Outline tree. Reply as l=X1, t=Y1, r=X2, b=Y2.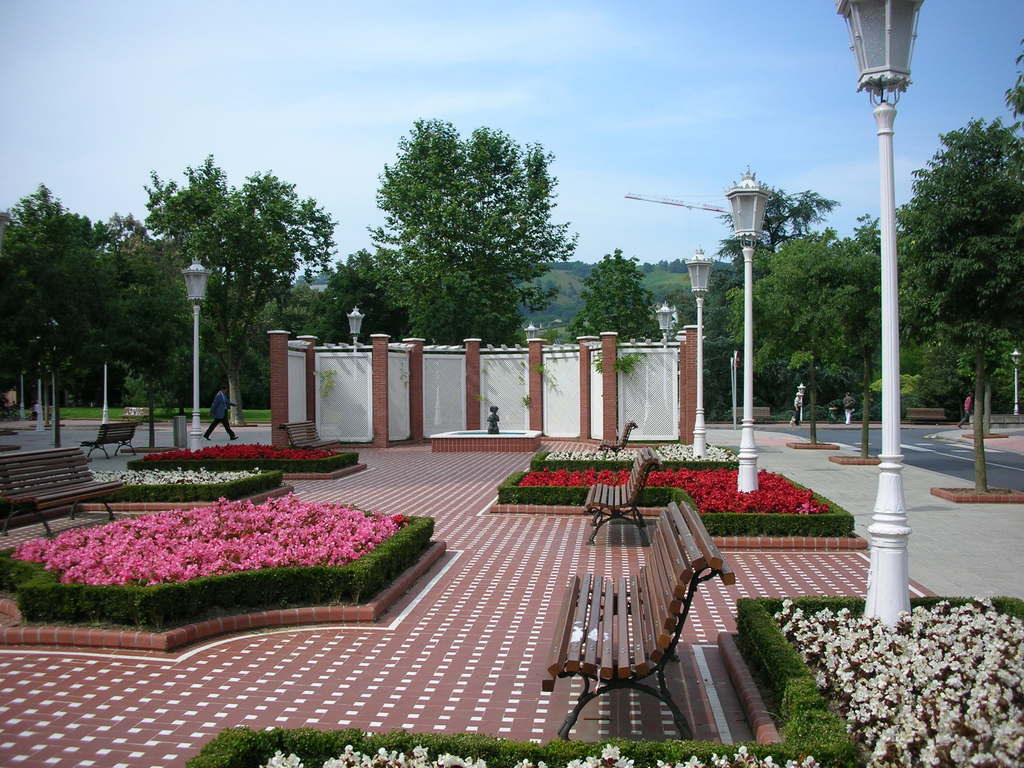
l=0, t=146, r=364, b=430.
